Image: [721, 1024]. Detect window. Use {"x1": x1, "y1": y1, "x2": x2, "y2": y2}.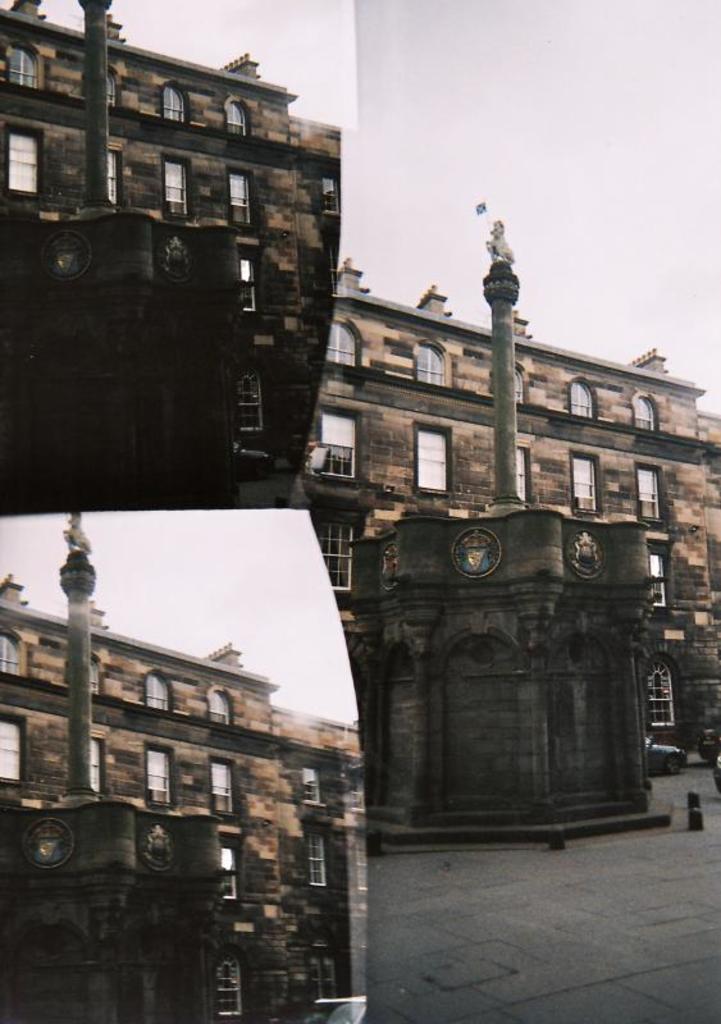
{"x1": 514, "y1": 361, "x2": 529, "y2": 403}.
